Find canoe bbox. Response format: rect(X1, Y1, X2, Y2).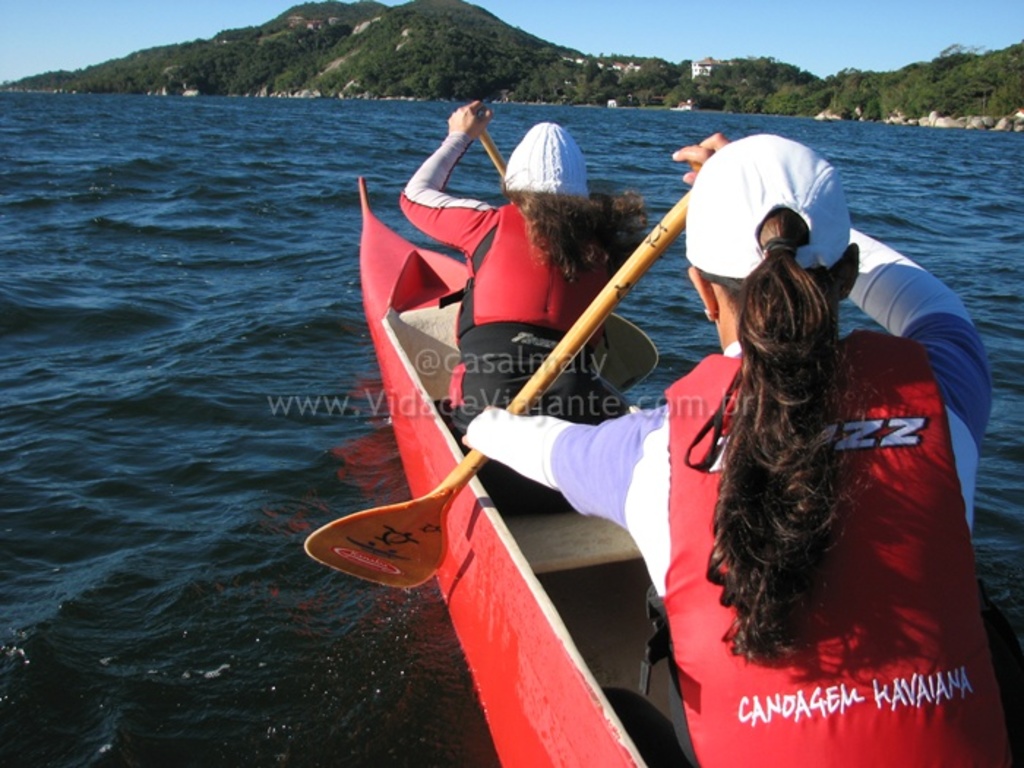
rect(355, 168, 663, 767).
